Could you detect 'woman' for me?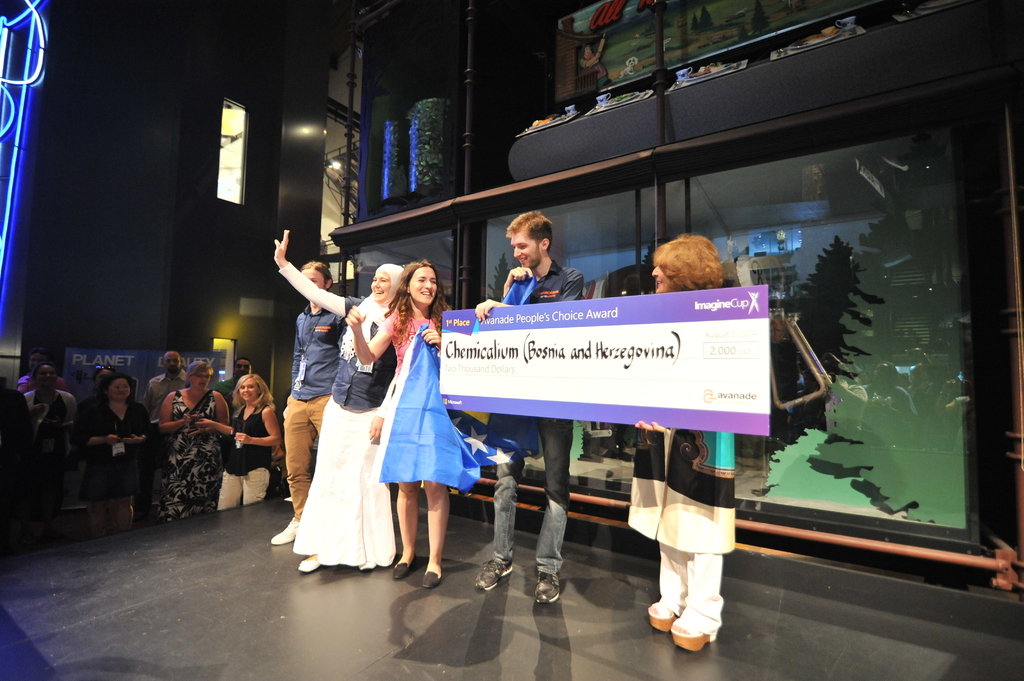
Detection result: 627 232 771 658.
